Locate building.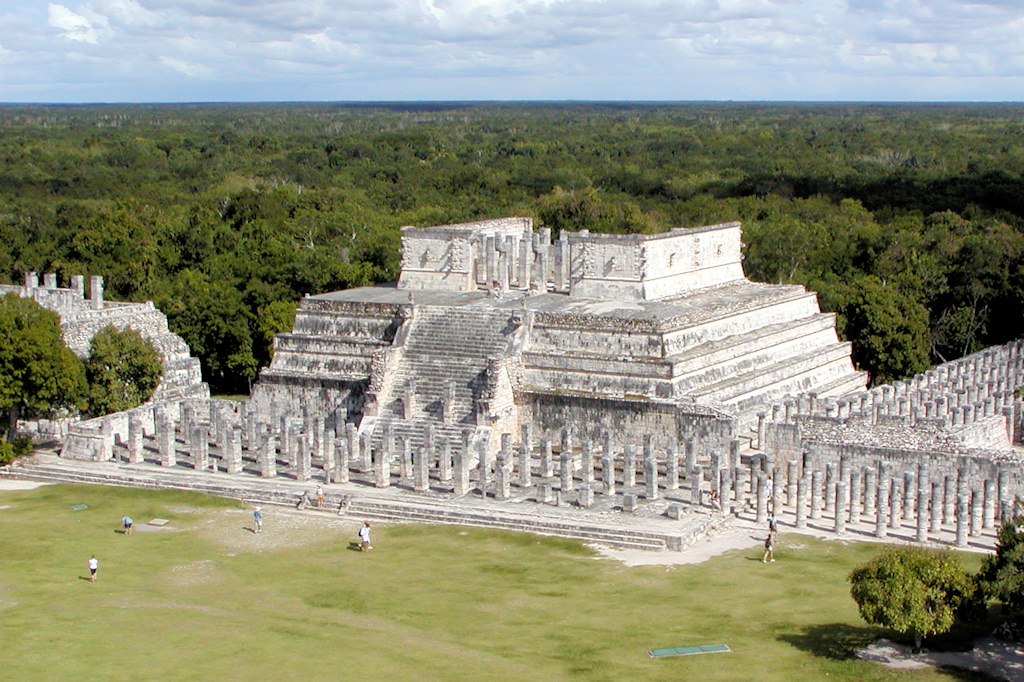
Bounding box: [2, 208, 1023, 536].
